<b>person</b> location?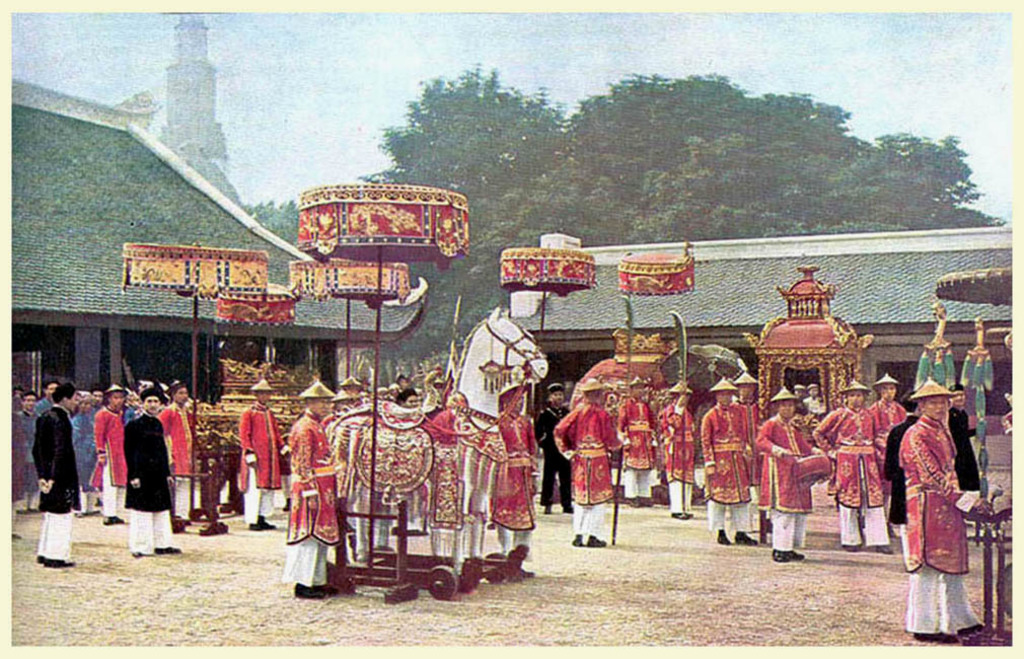
128:385:186:548
